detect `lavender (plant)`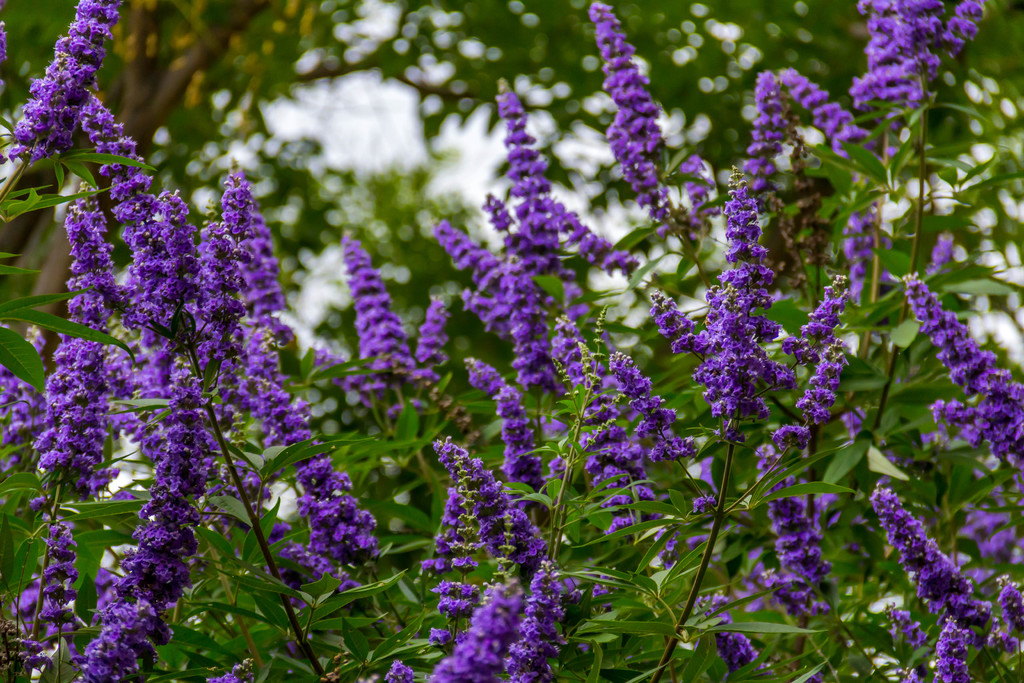
locate(793, 338, 849, 425)
